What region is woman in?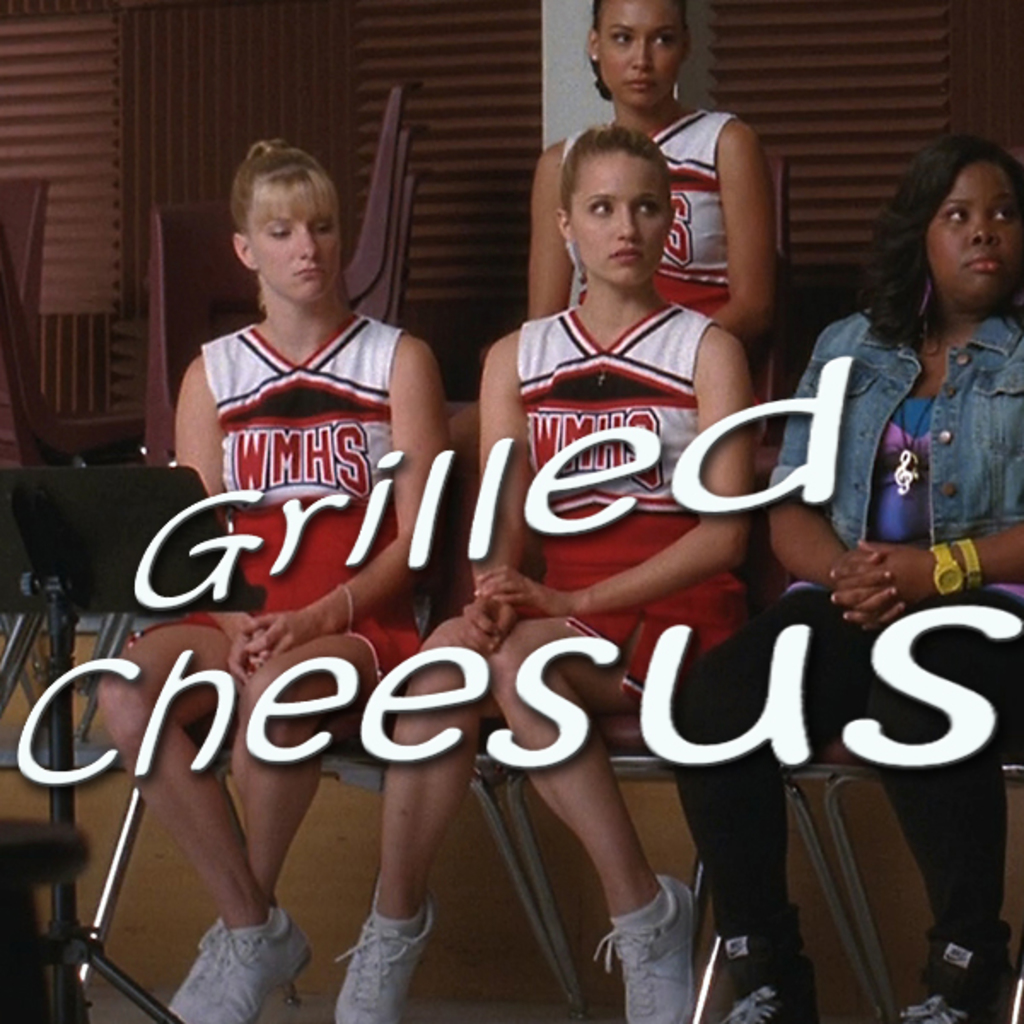
bbox=(415, 0, 785, 550).
